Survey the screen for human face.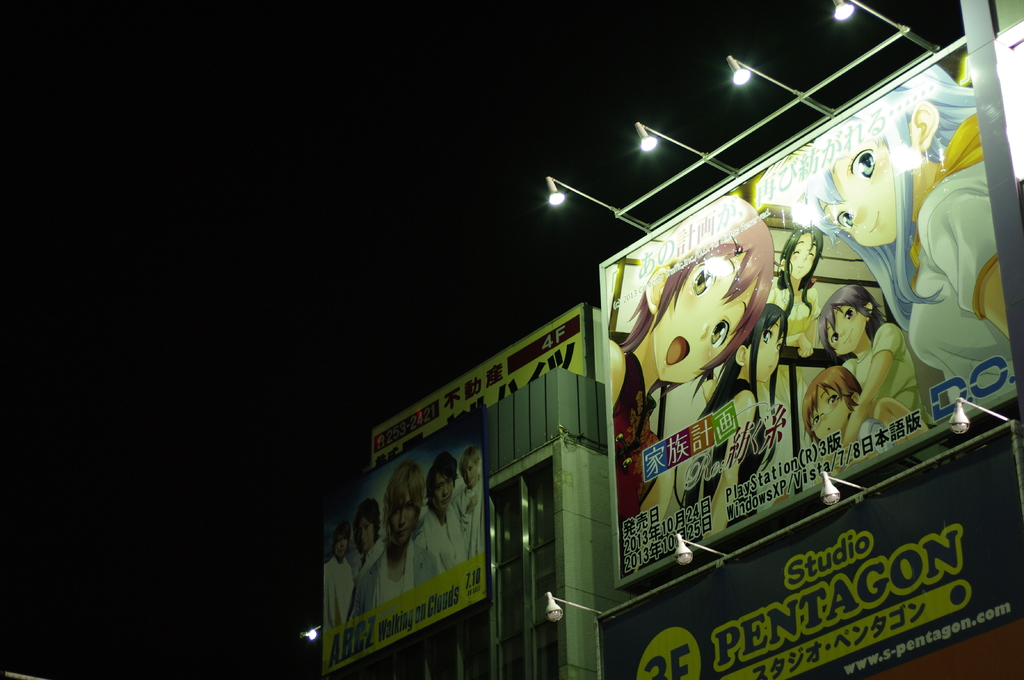
Survey found: (357,516,375,551).
